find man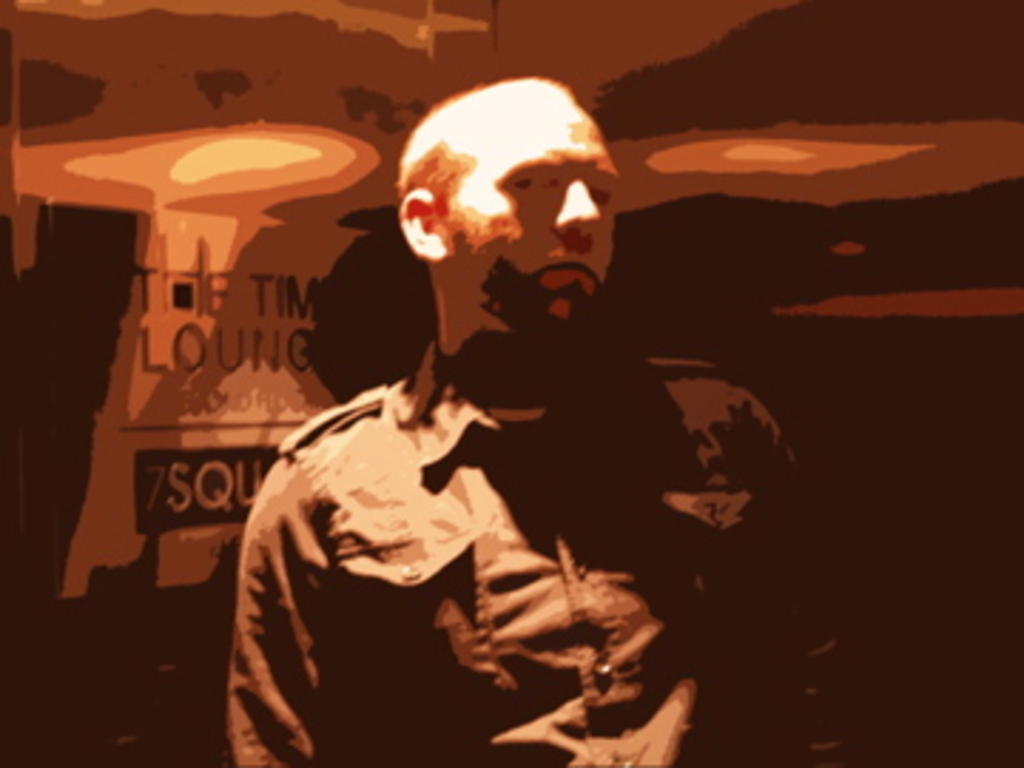
(216, 71, 862, 765)
